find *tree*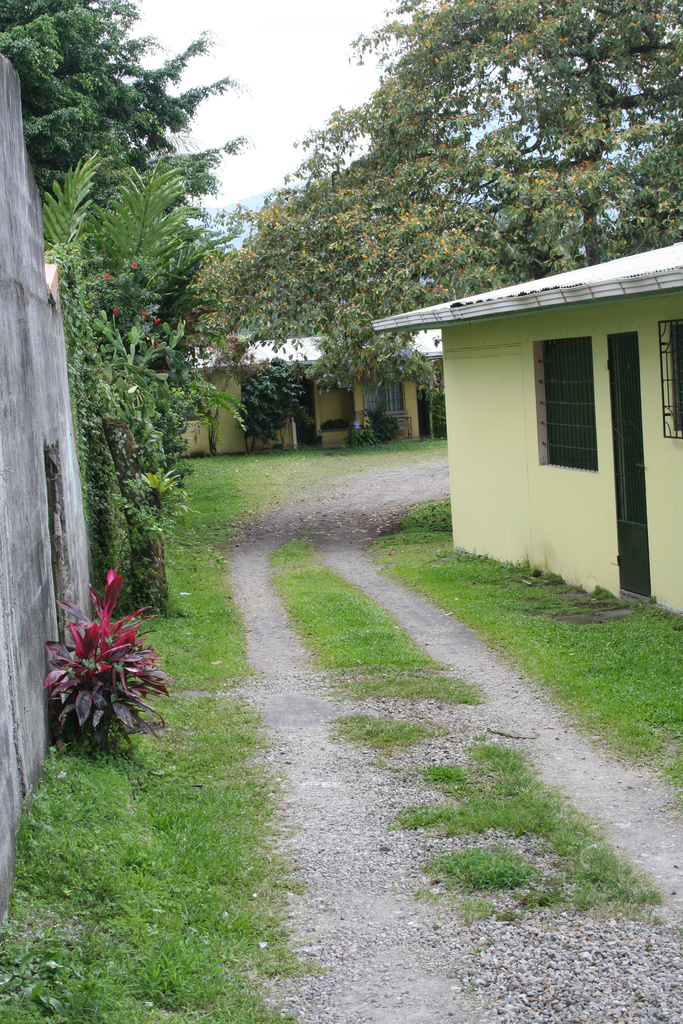
(0, 8, 235, 404)
